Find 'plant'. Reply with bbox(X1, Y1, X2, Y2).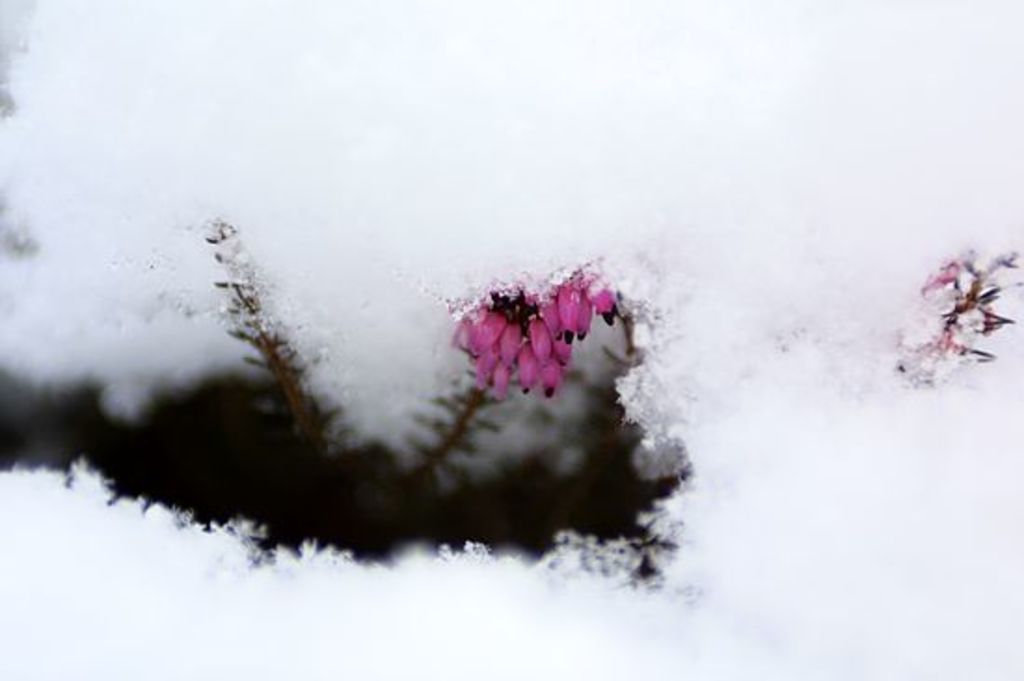
bbox(197, 216, 1022, 534).
